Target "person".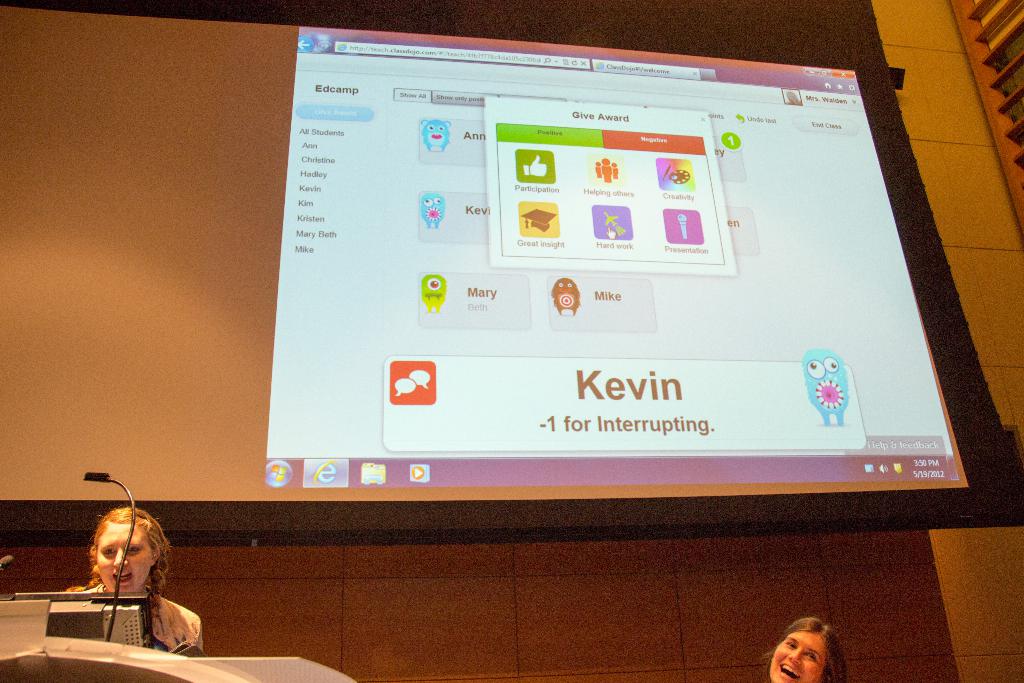
Target region: box(761, 617, 847, 682).
